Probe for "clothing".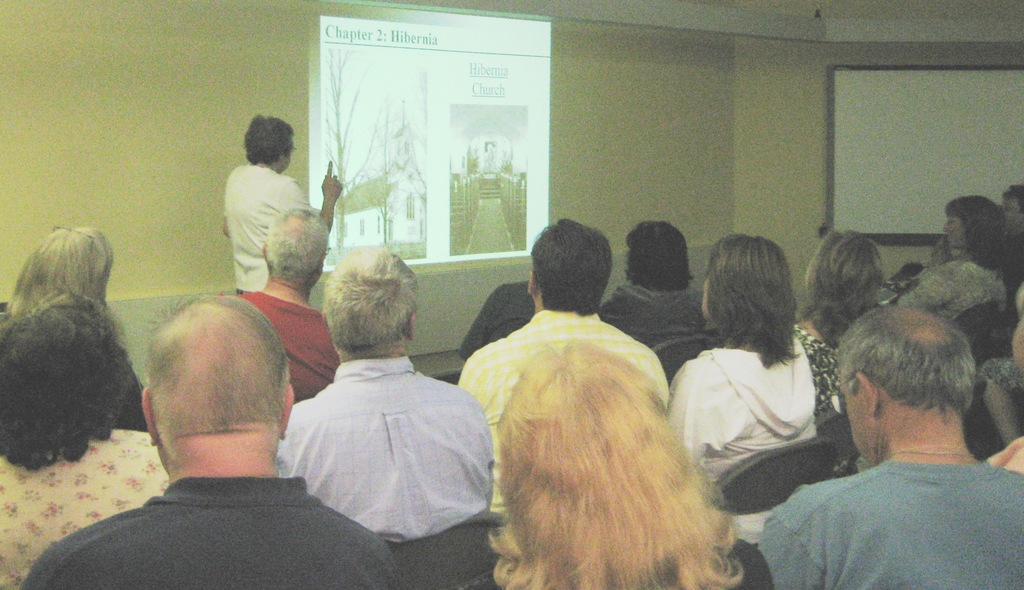
Probe result: <bbox>670, 338, 819, 496</bbox>.
